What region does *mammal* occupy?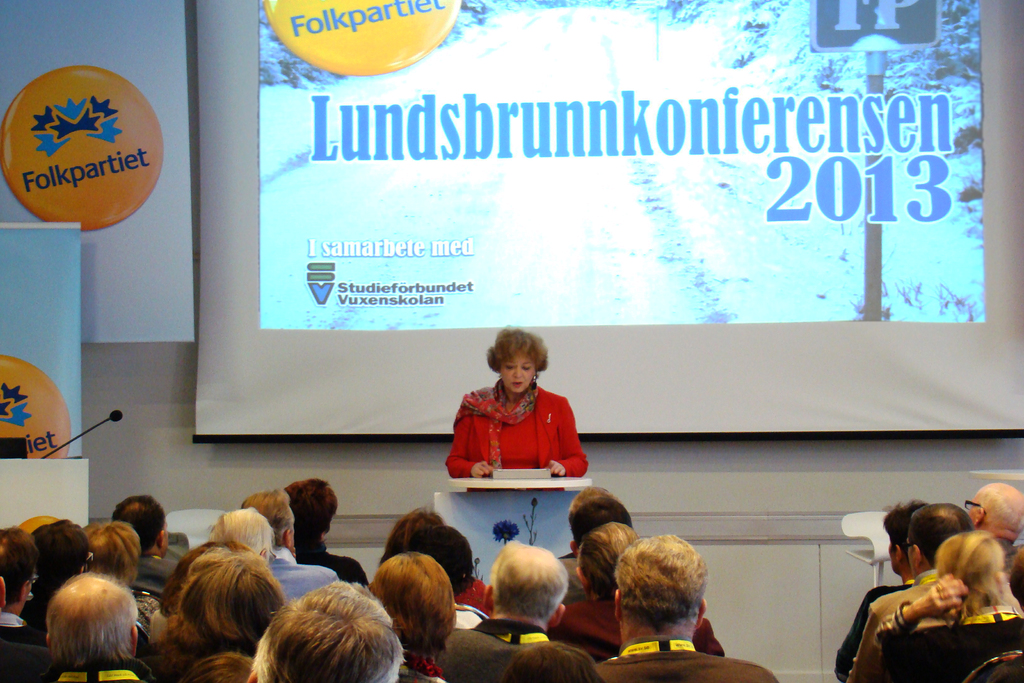
150,539,255,682.
